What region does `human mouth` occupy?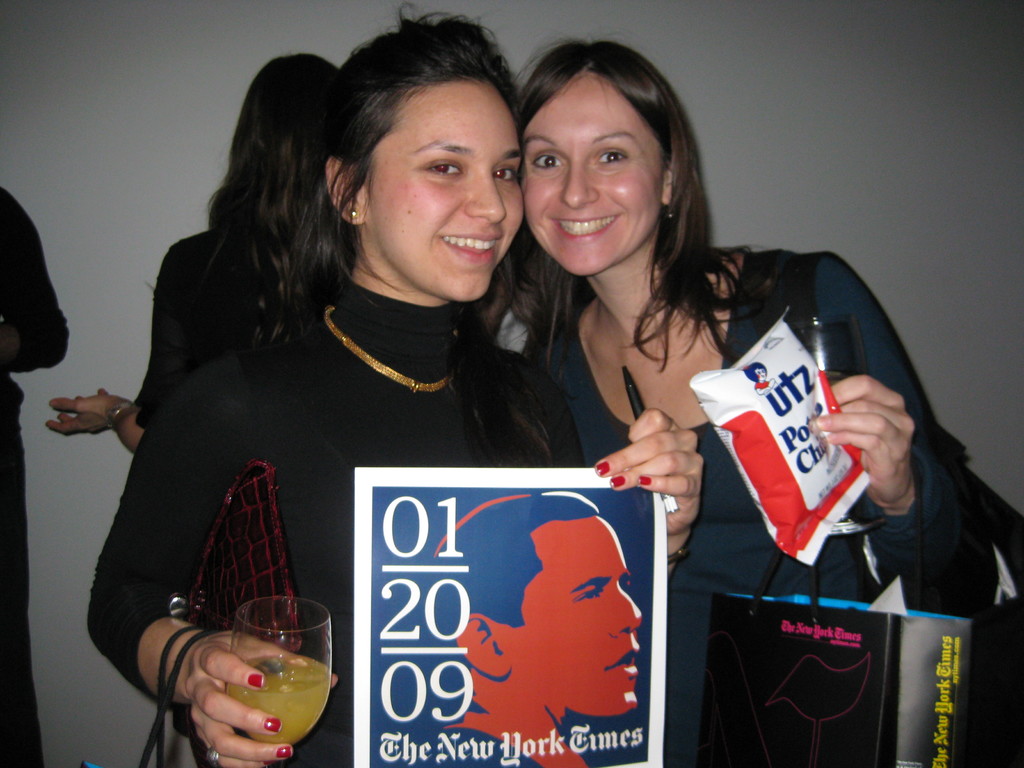
region(547, 215, 620, 242).
